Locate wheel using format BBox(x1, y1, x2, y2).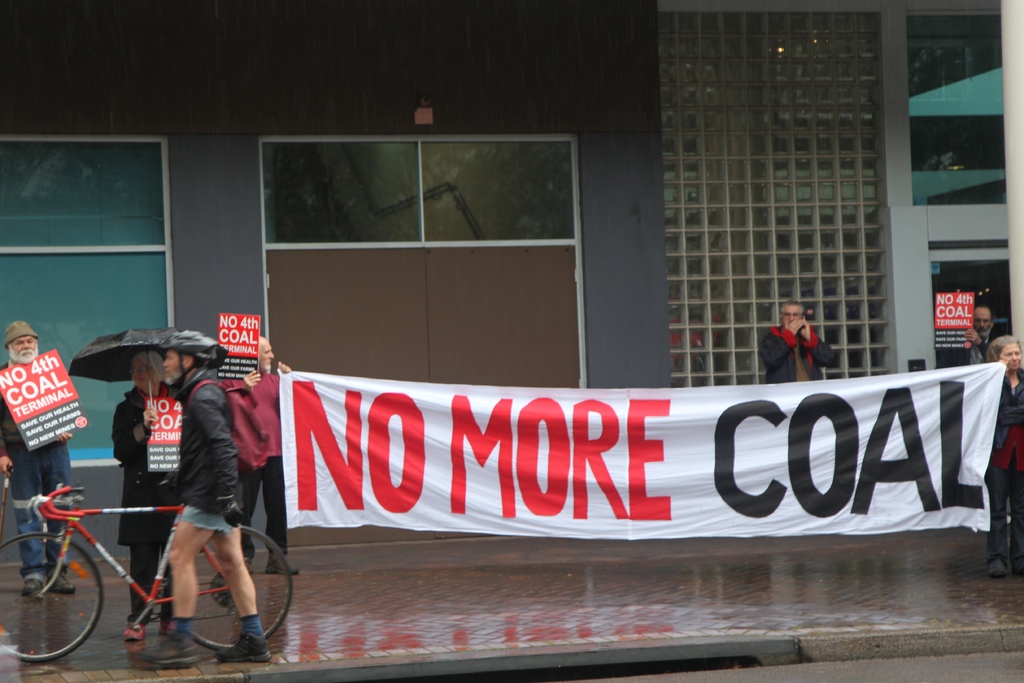
BBox(15, 525, 111, 657).
